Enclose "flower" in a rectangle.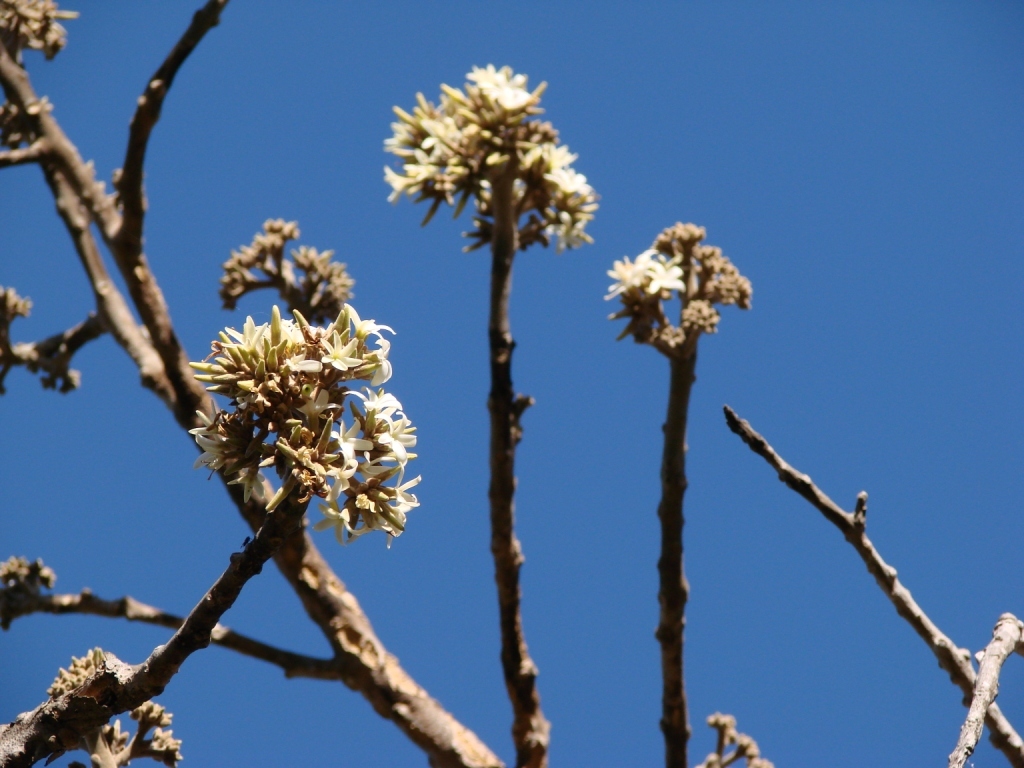
647,257,693,292.
